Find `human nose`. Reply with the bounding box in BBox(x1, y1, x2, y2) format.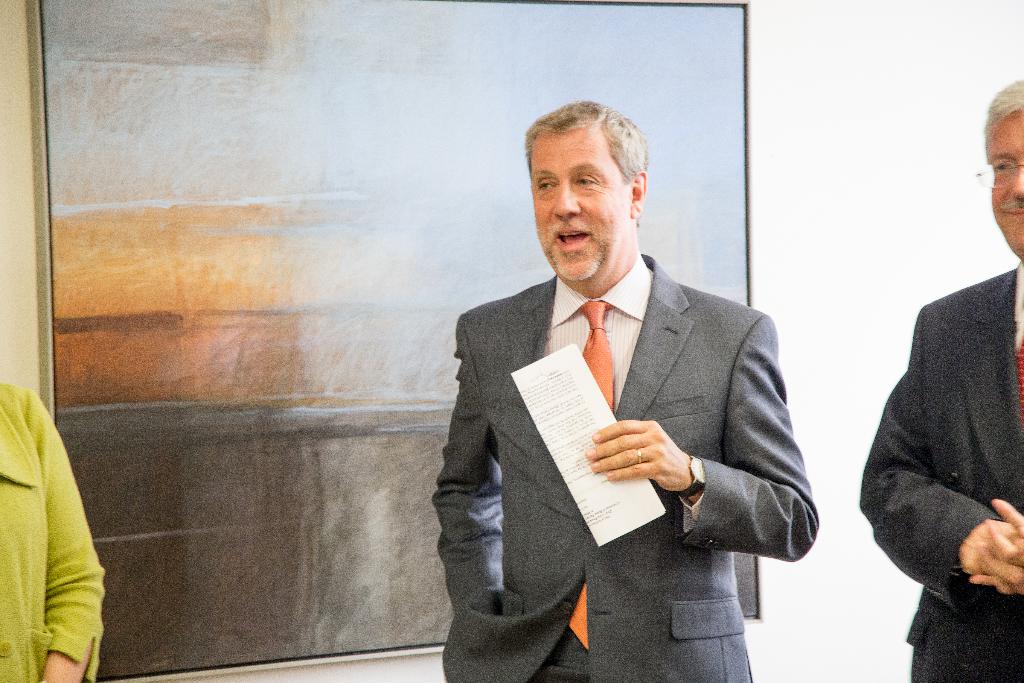
BBox(552, 186, 580, 218).
